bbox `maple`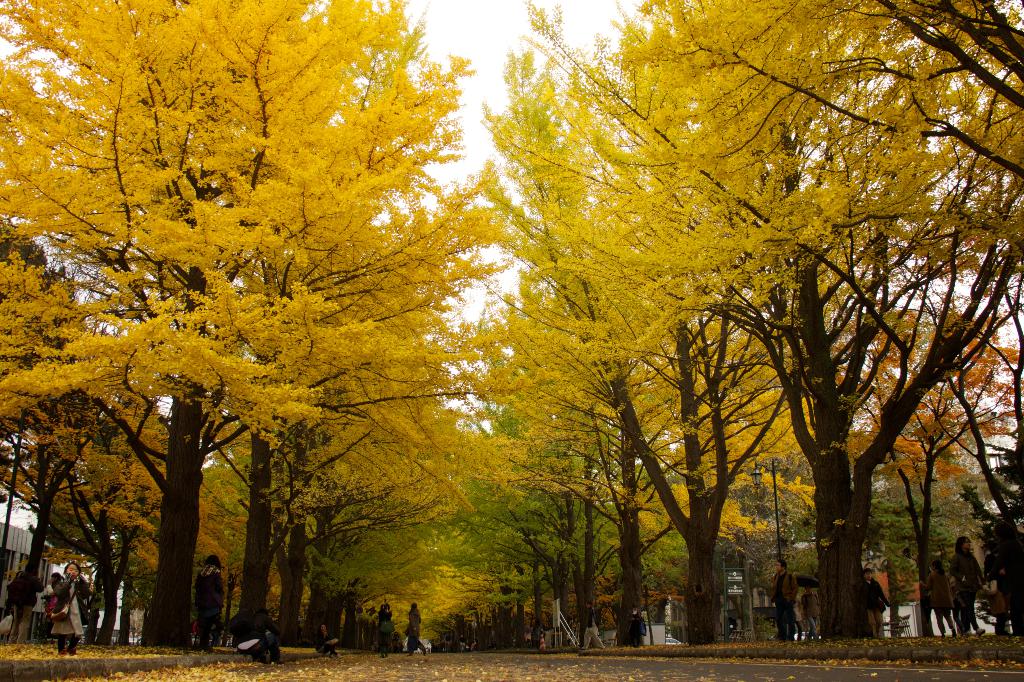
bbox=[270, 275, 426, 652]
